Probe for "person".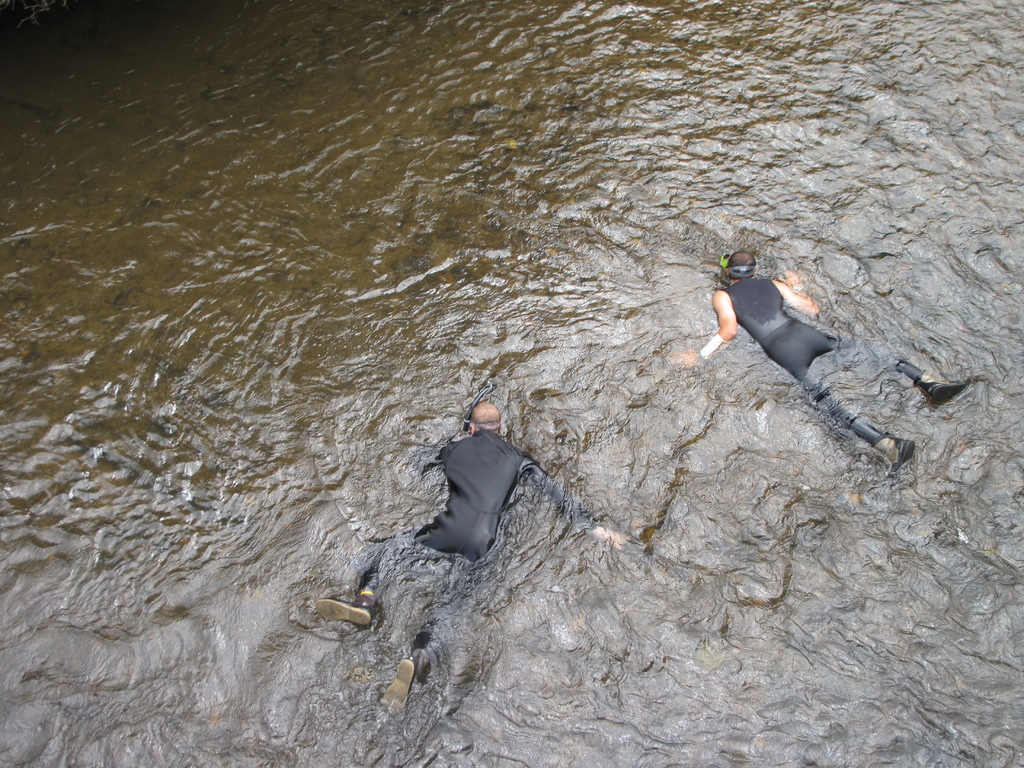
Probe result: (x1=669, y1=250, x2=970, y2=474).
